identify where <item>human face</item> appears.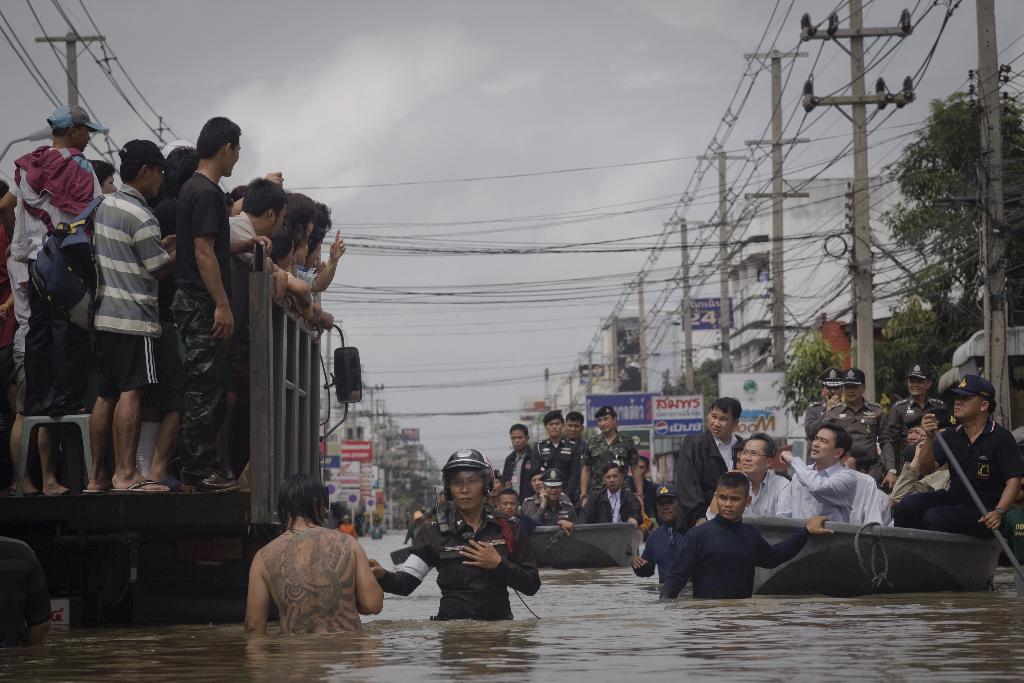
Appears at x1=297 y1=240 x2=308 y2=263.
